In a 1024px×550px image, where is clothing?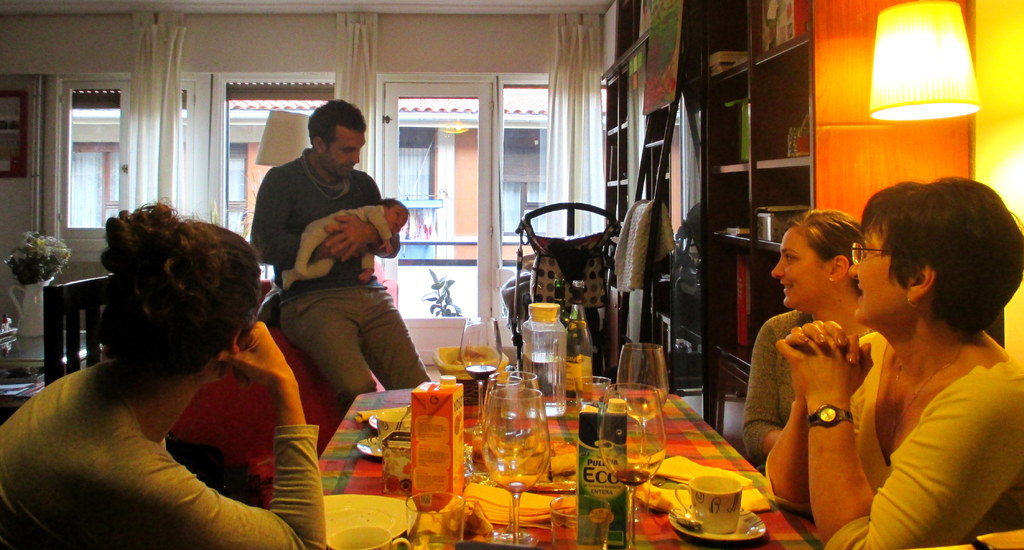
<box>832,287,1003,528</box>.
